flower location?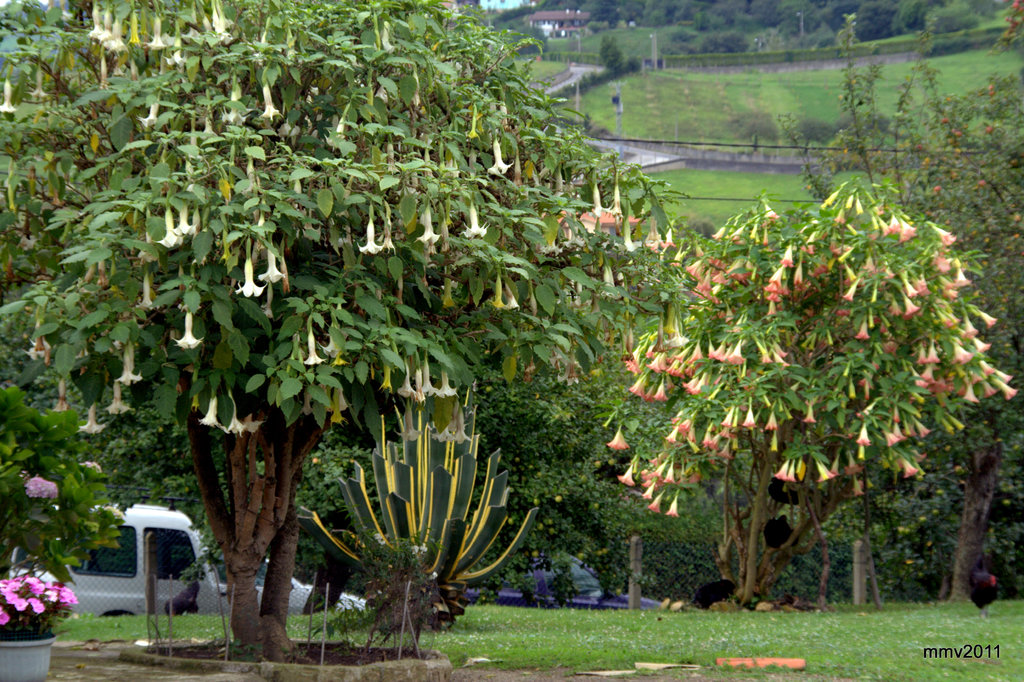
(552,165,564,215)
